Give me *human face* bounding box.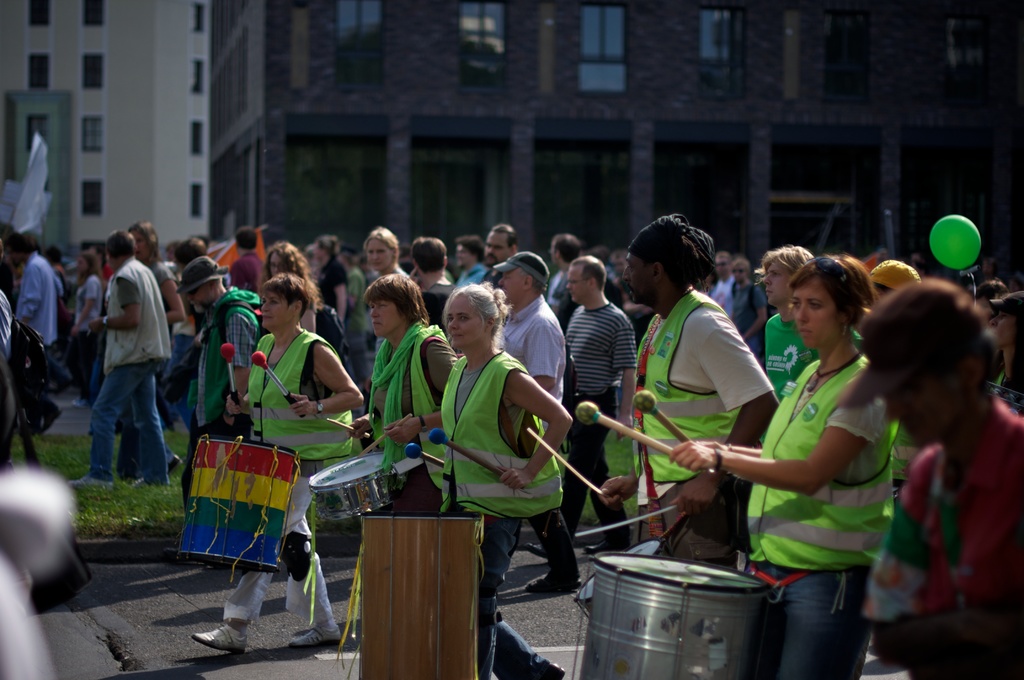
bbox=[886, 382, 969, 449].
